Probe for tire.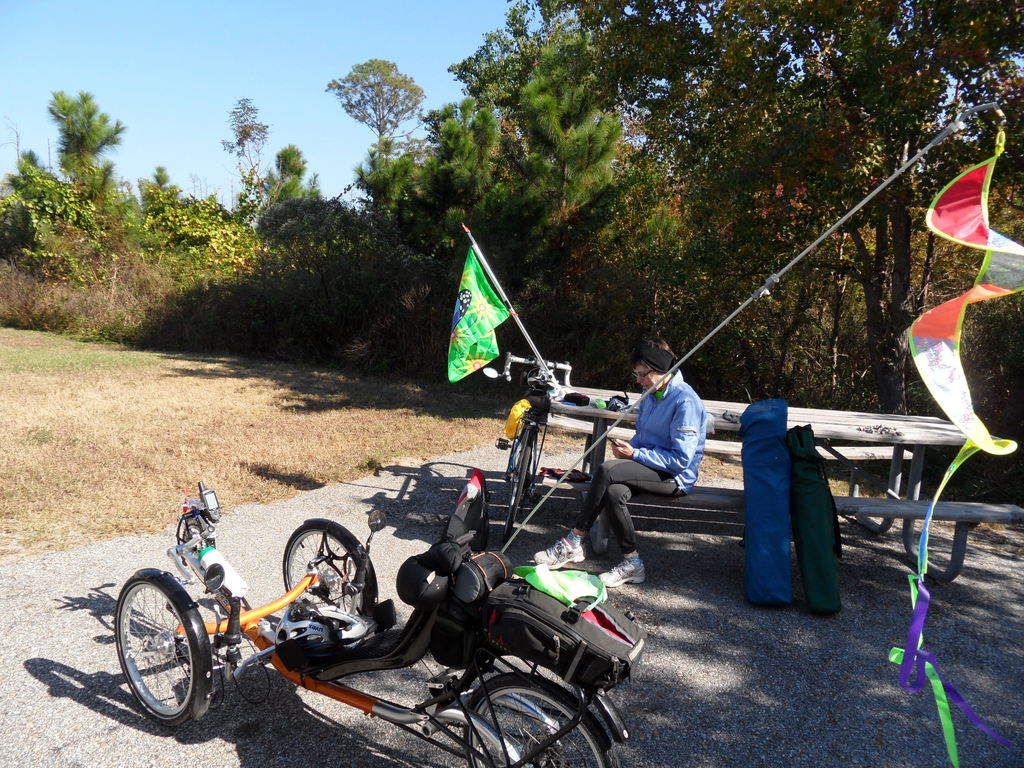
Probe result: locate(461, 673, 618, 767).
